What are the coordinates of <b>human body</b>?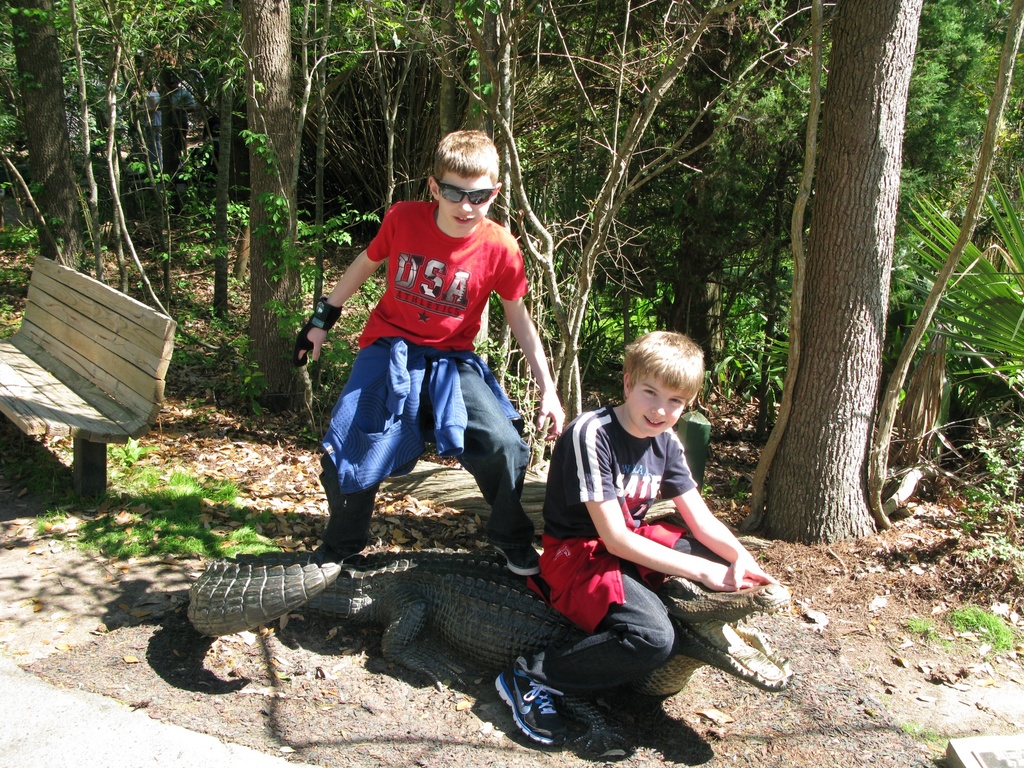
bbox(532, 353, 773, 698).
